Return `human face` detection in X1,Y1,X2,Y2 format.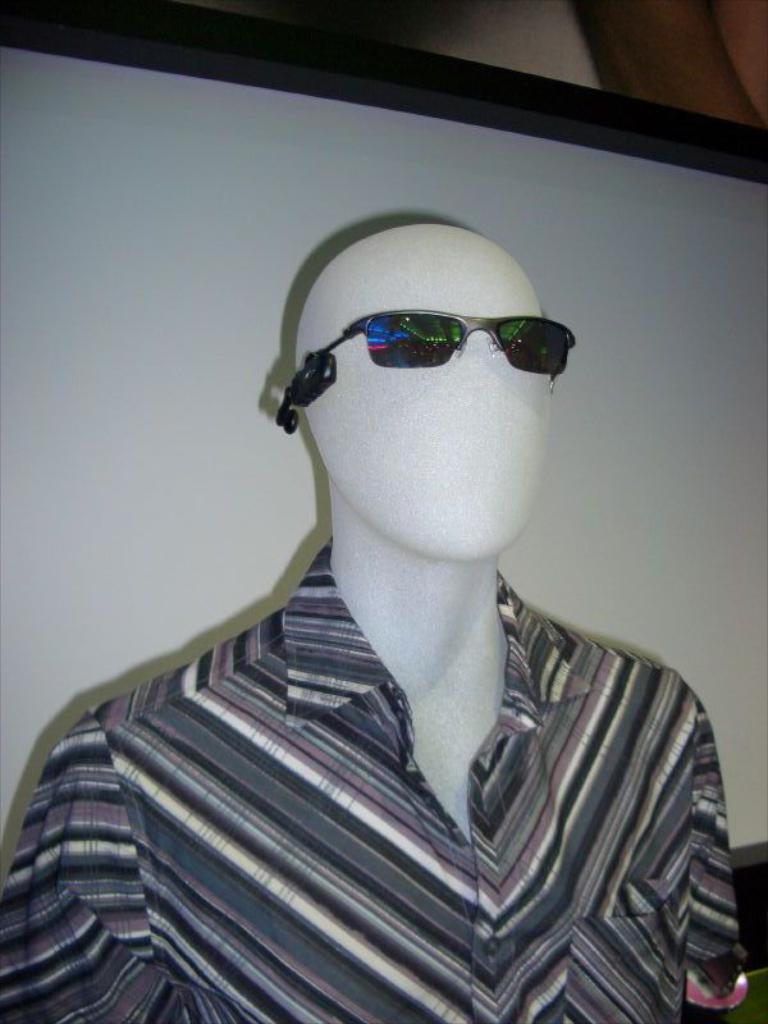
317,268,556,562.
